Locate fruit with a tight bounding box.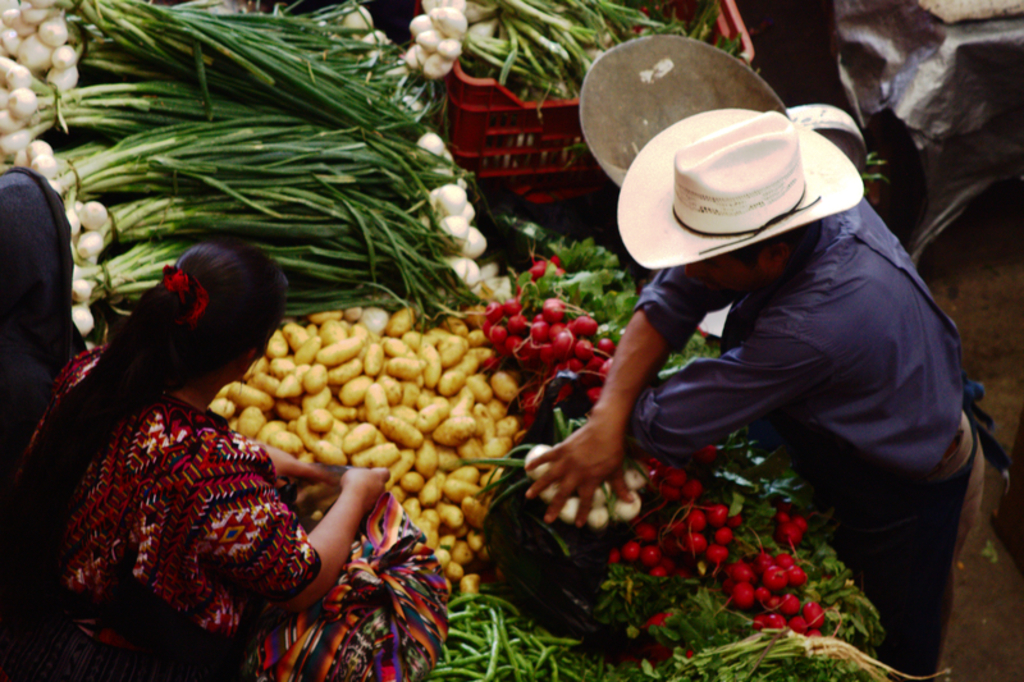
{"x1": 609, "y1": 503, "x2": 812, "y2": 631}.
